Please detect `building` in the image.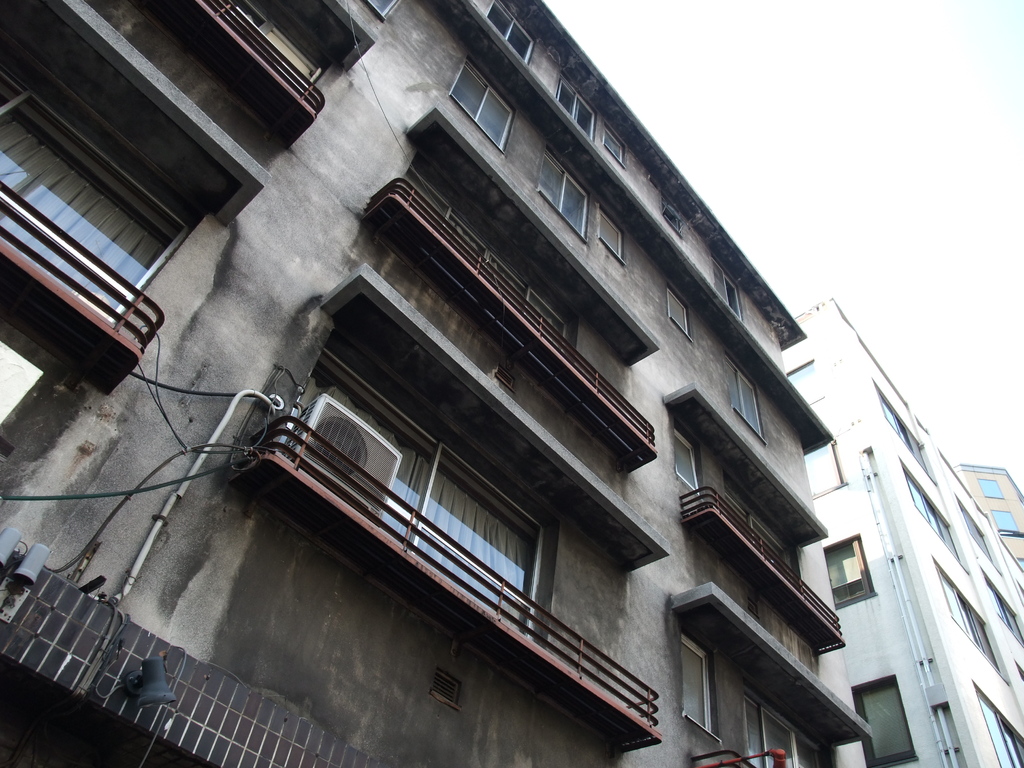
box(0, 0, 869, 767).
